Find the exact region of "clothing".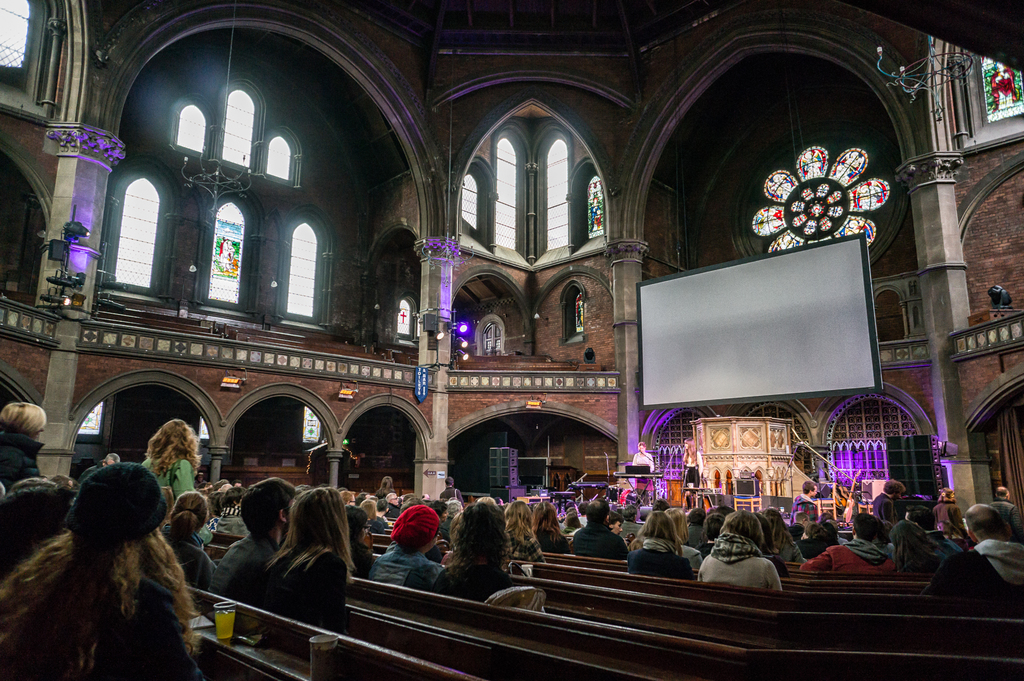
Exact region: <bbox>572, 520, 627, 566</bbox>.
